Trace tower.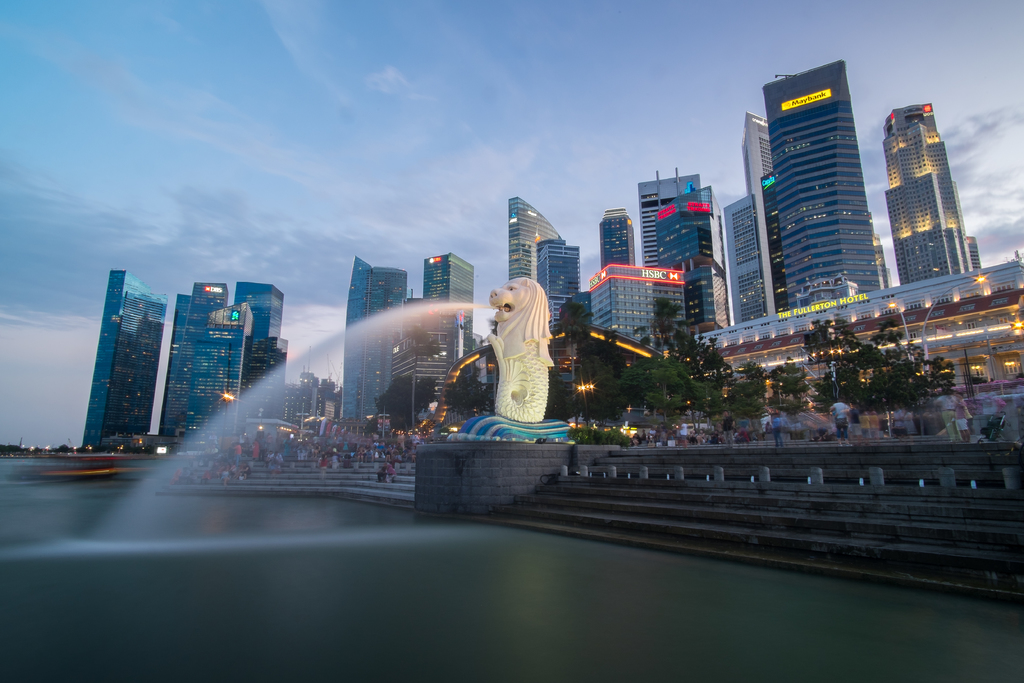
Traced to (x1=760, y1=169, x2=773, y2=309).
